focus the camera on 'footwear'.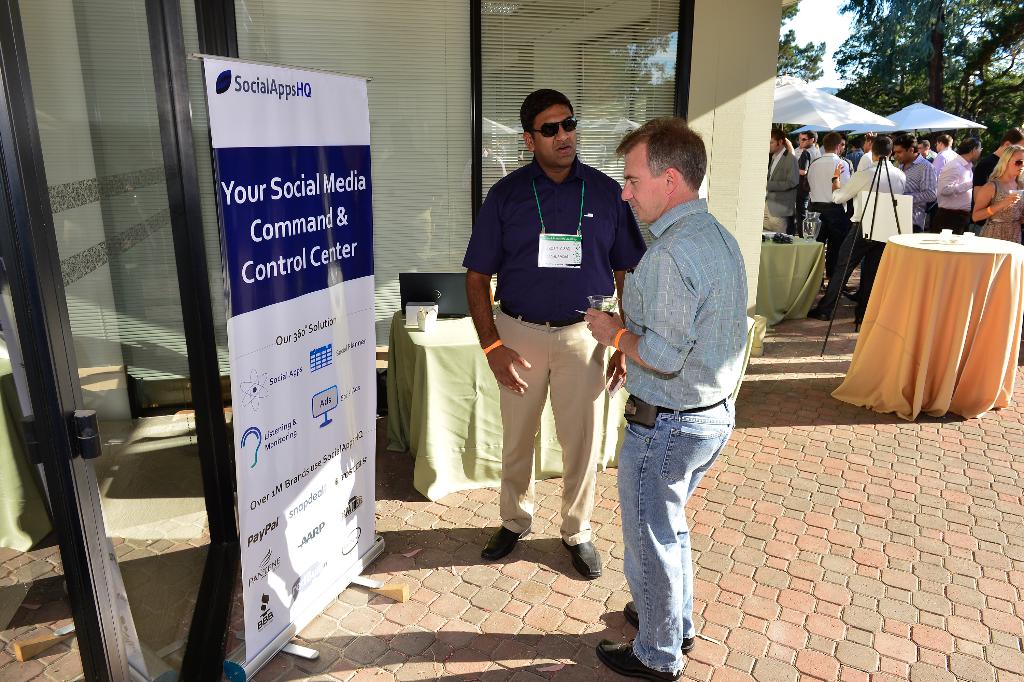
Focus region: (x1=624, y1=597, x2=695, y2=654).
